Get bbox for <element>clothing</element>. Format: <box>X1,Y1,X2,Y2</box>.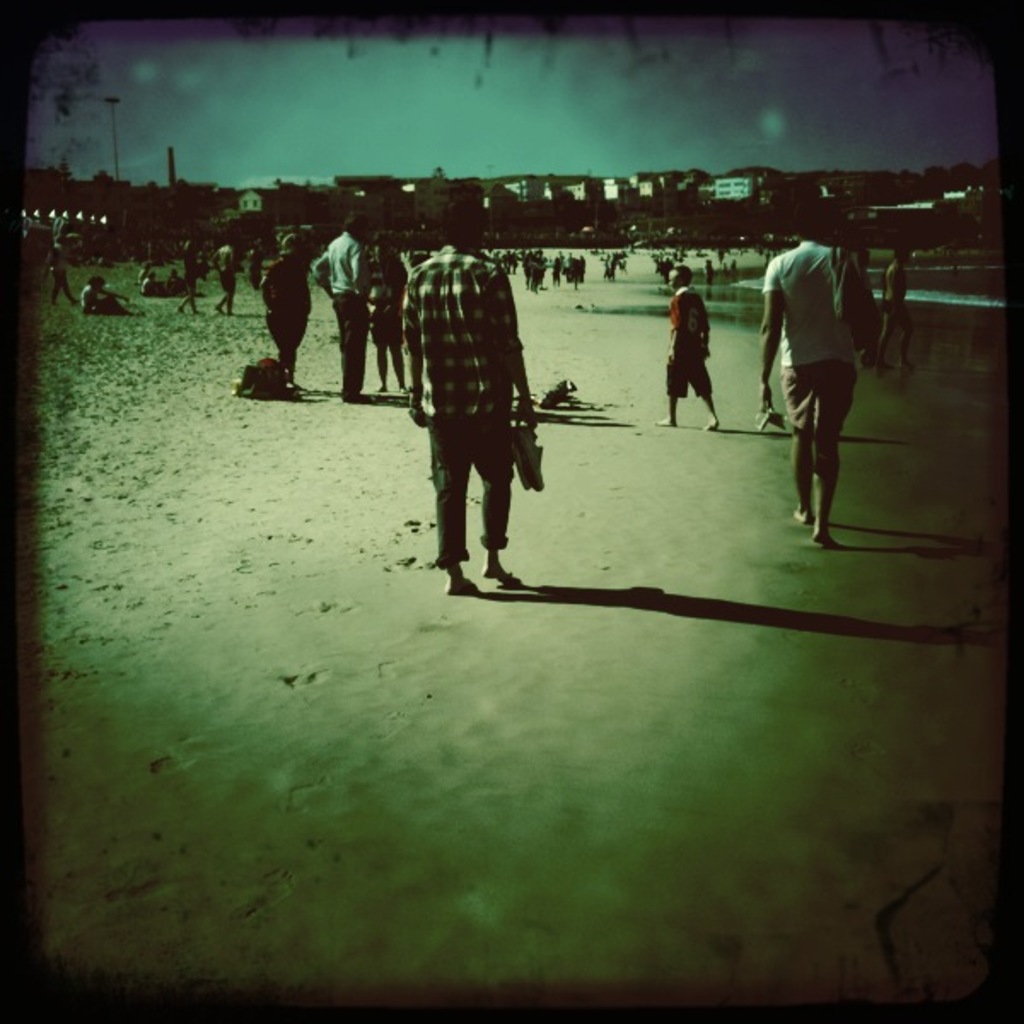
<box>312,230,370,292</box>.
